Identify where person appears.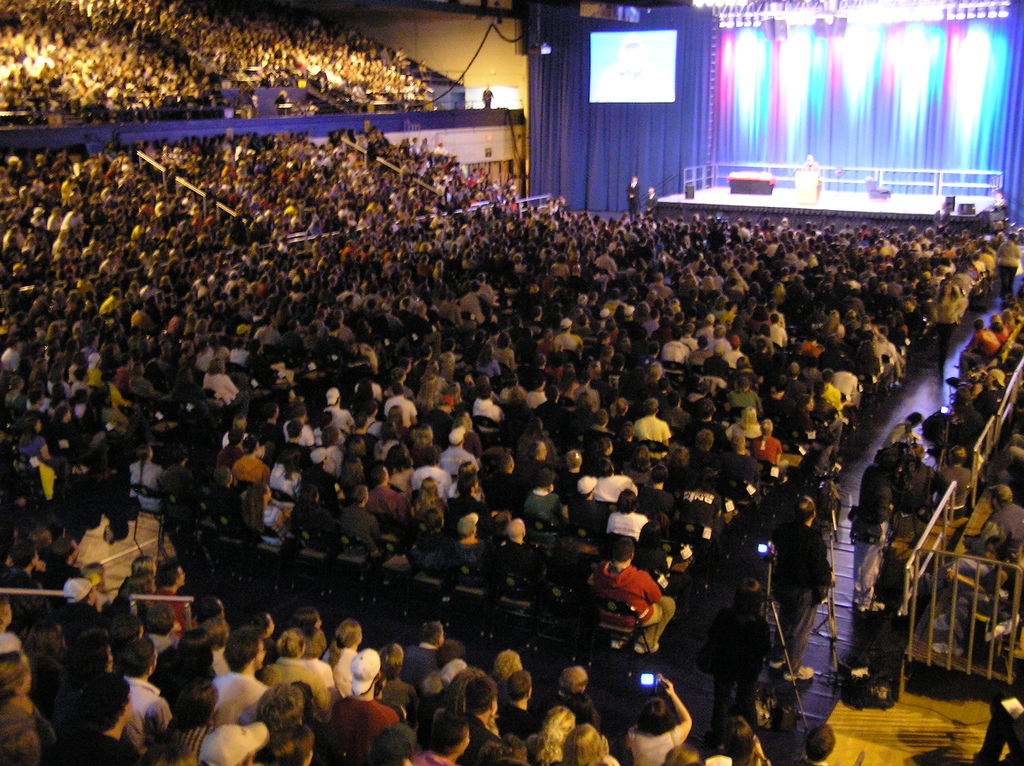
Appears at bbox=[427, 396, 460, 431].
